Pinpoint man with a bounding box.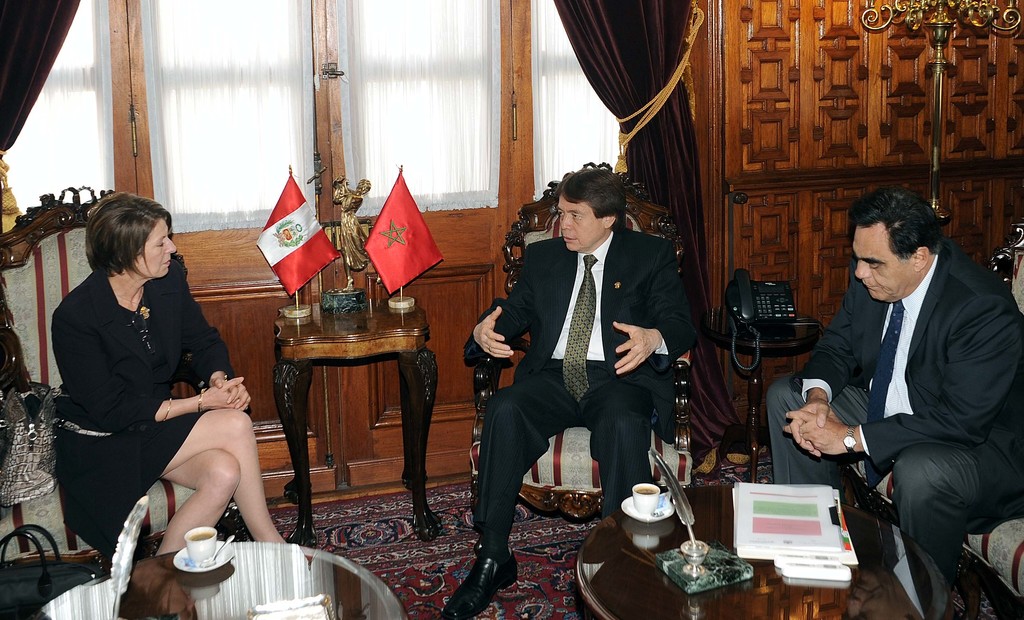
locate(436, 167, 702, 619).
